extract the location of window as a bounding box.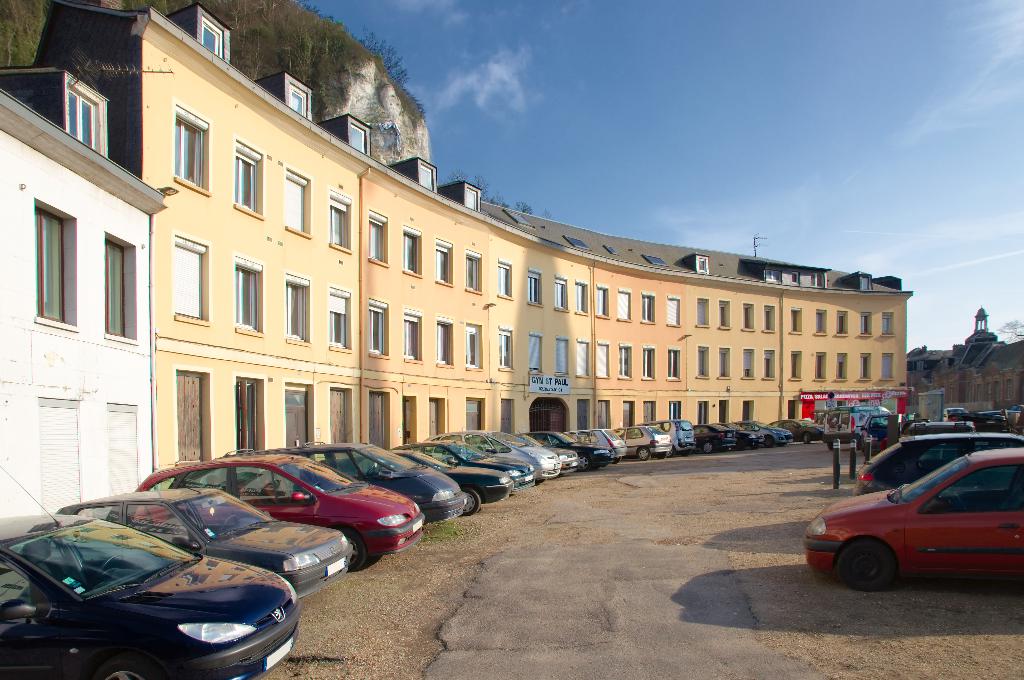
box(573, 341, 589, 377).
